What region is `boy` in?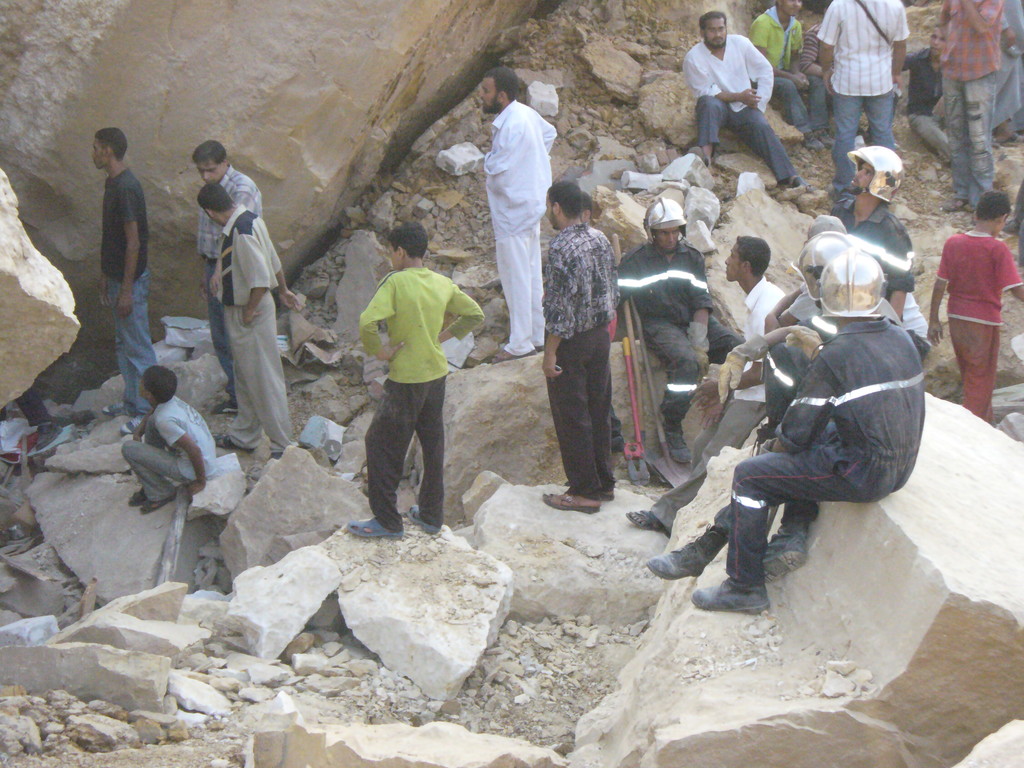
box(120, 360, 222, 513).
